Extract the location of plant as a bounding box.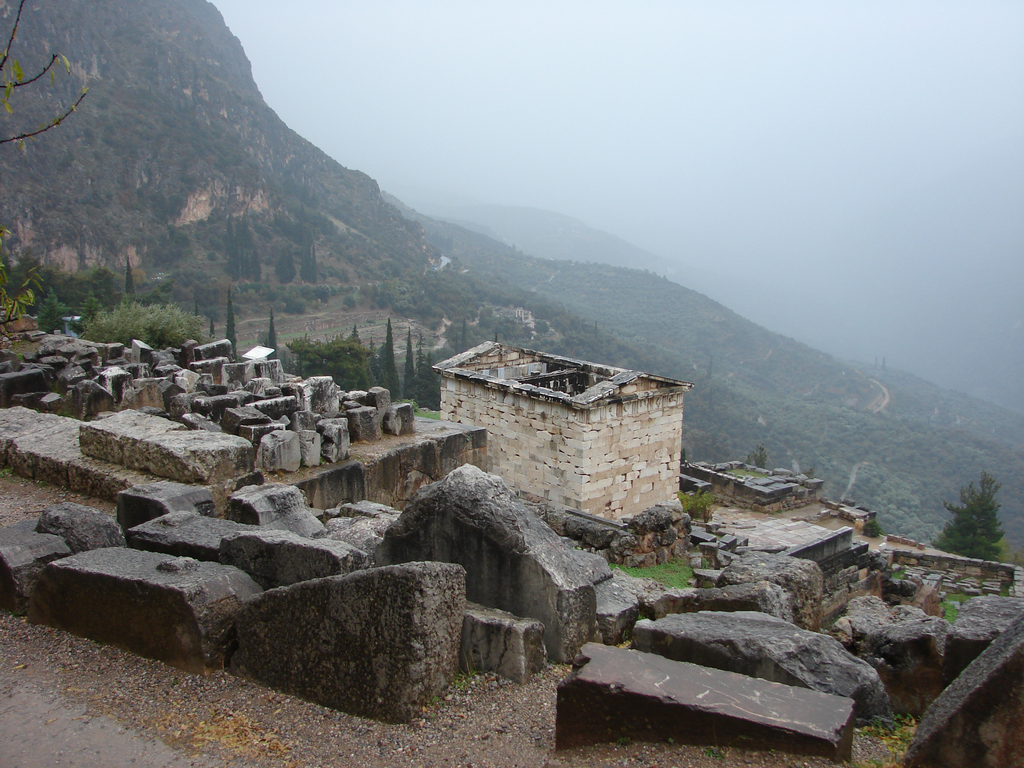
(750, 445, 769, 466).
